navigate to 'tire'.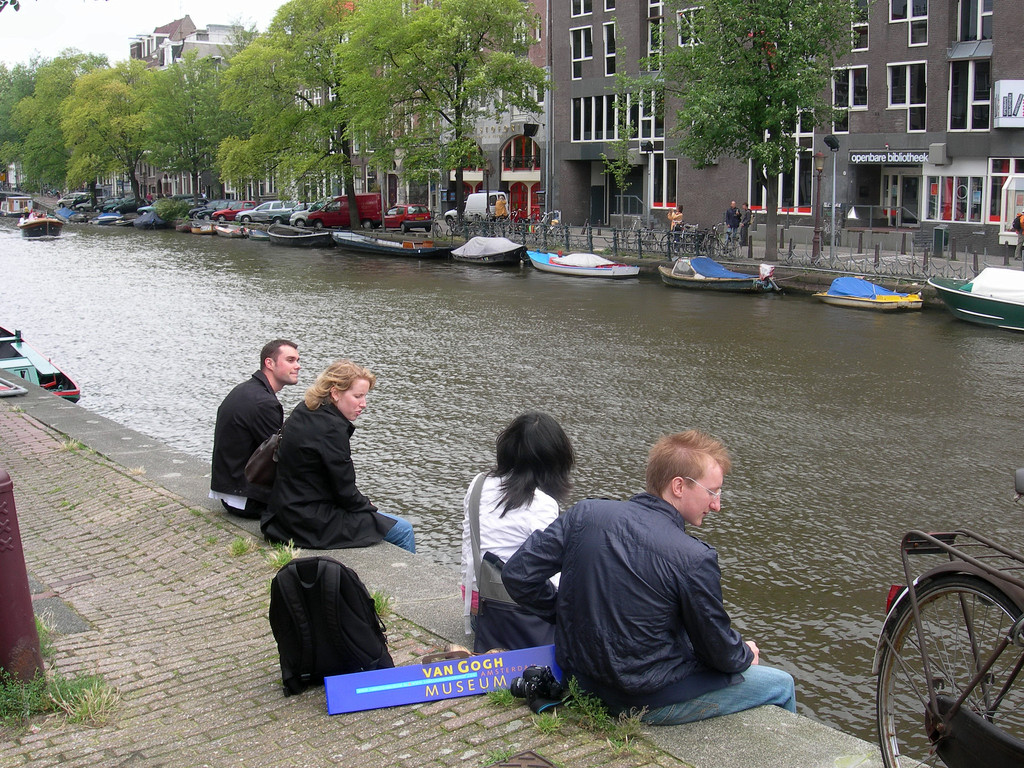
Navigation target: (x1=140, y1=211, x2=147, y2=218).
